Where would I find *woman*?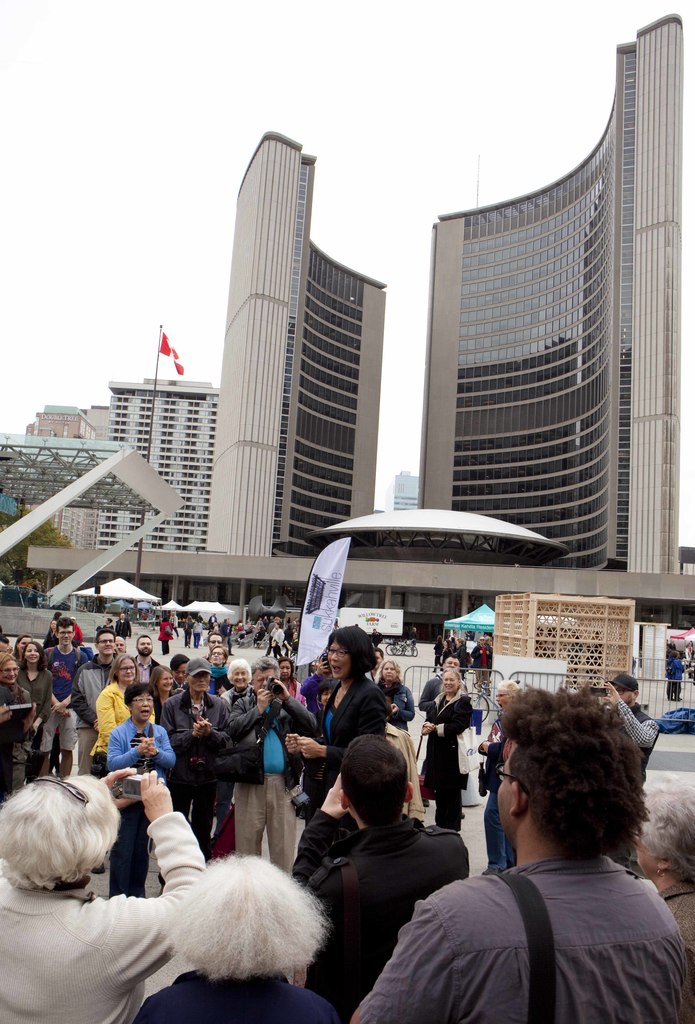
At left=627, top=768, right=694, bottom=1023.
